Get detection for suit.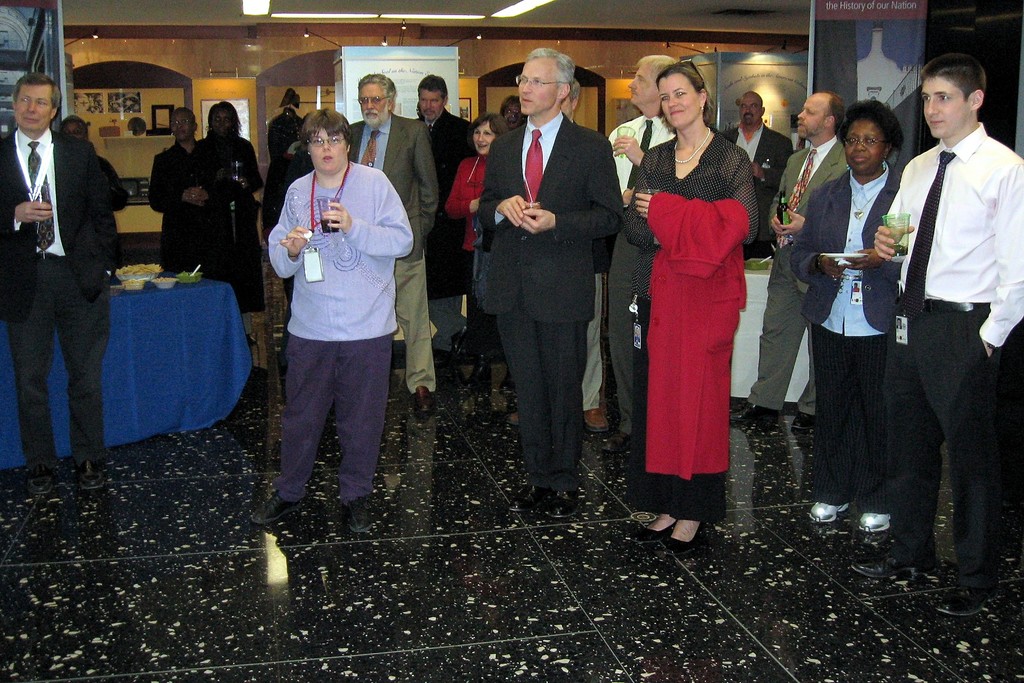
Detection: bbox(412, 108, 484, 336).
